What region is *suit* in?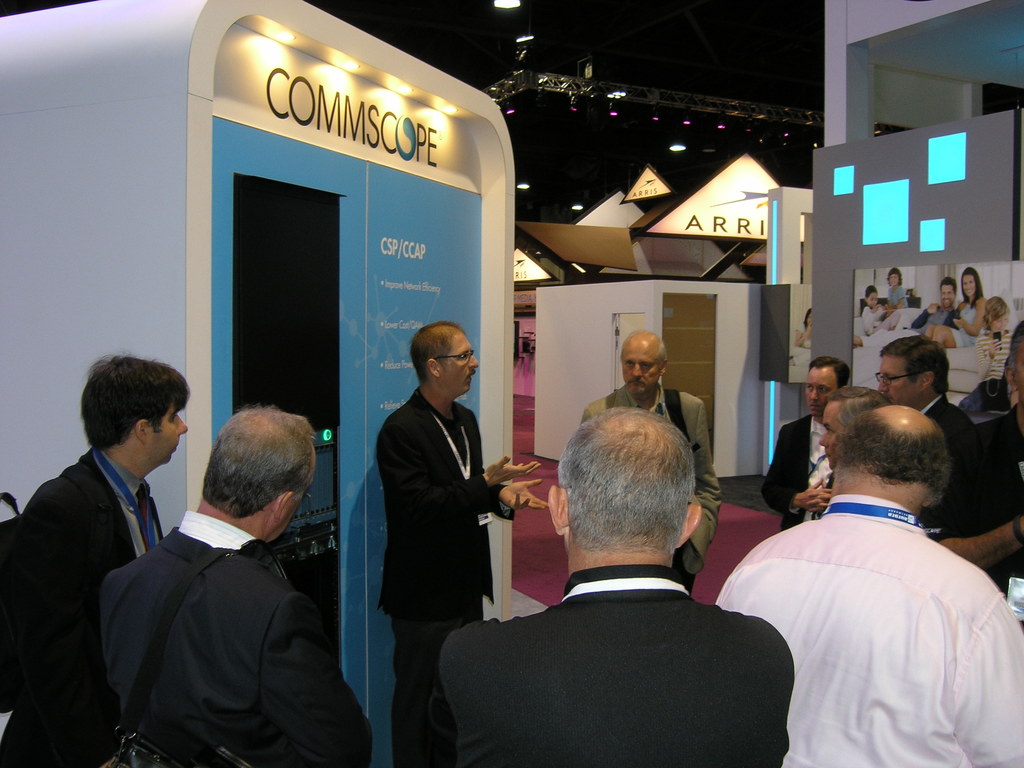
(x1=440, y1=565, x2=794, y2=767).
